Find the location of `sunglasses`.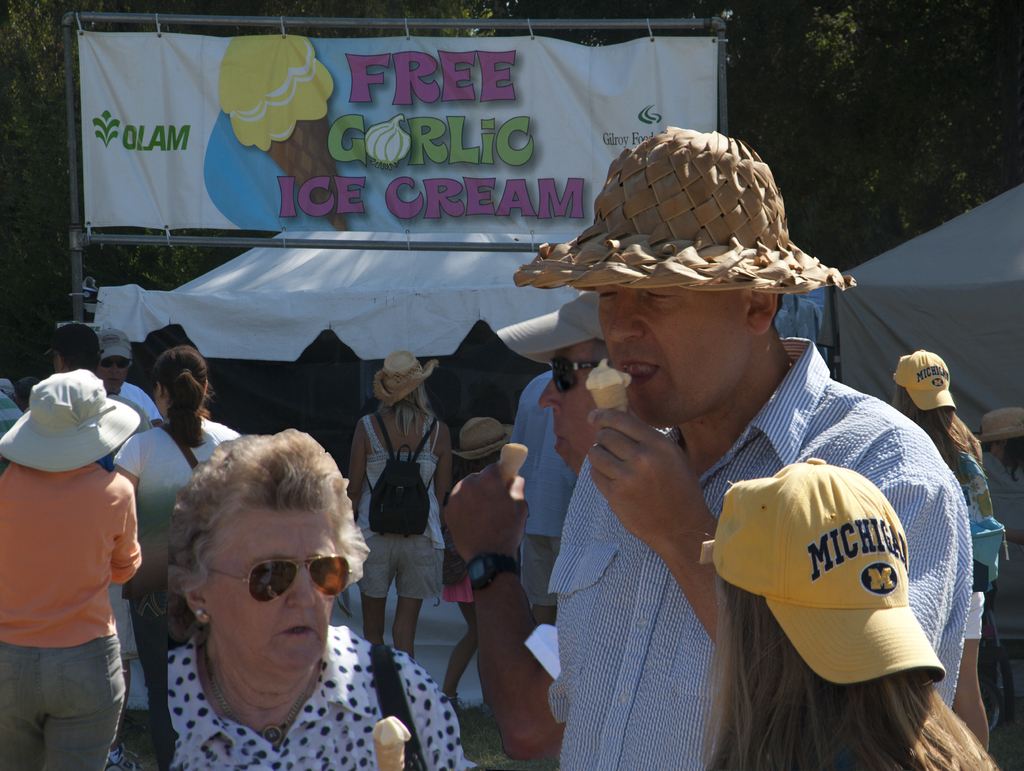
Location: bbox=(202, 554, 351, 604).
